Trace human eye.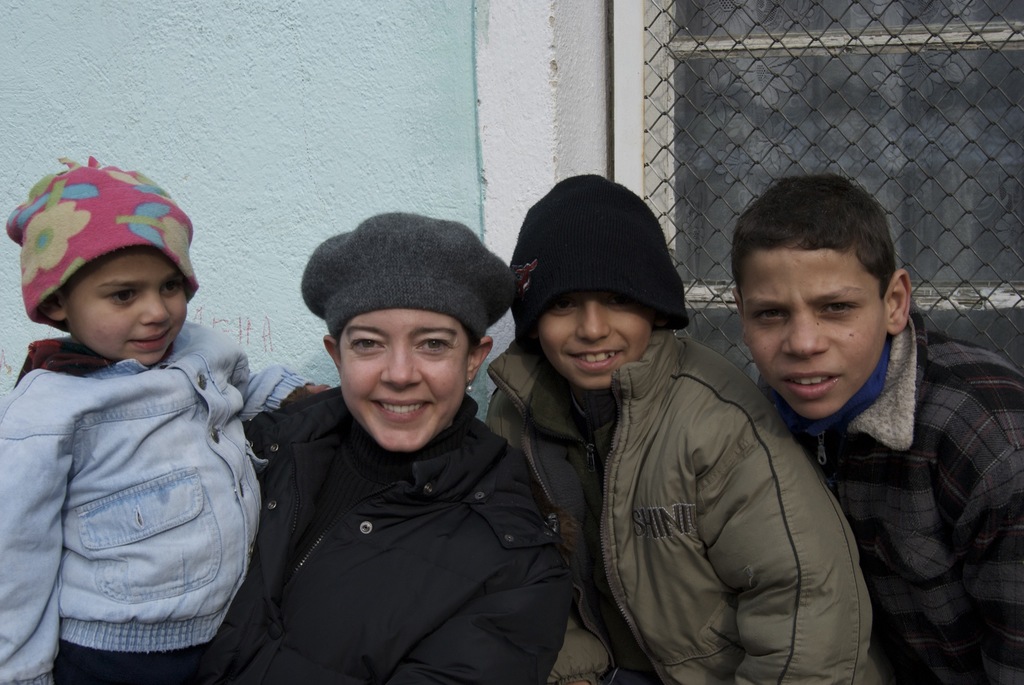
Traced to box=[751, 308, 787, 326].
